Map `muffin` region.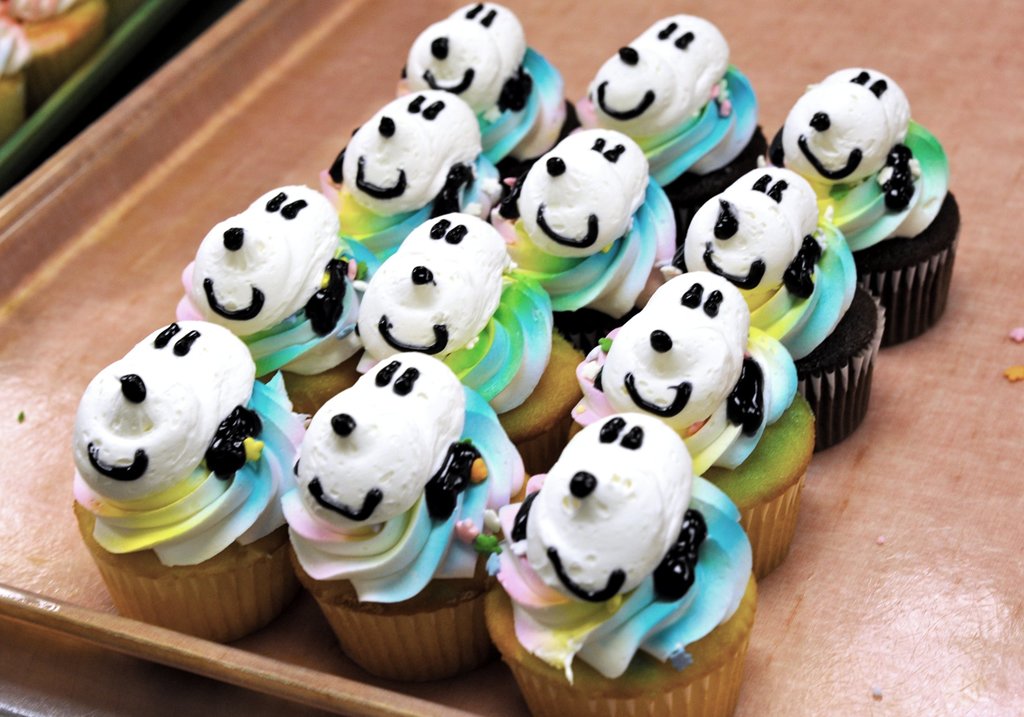
Mapped to (687, 160, 884, 452).
